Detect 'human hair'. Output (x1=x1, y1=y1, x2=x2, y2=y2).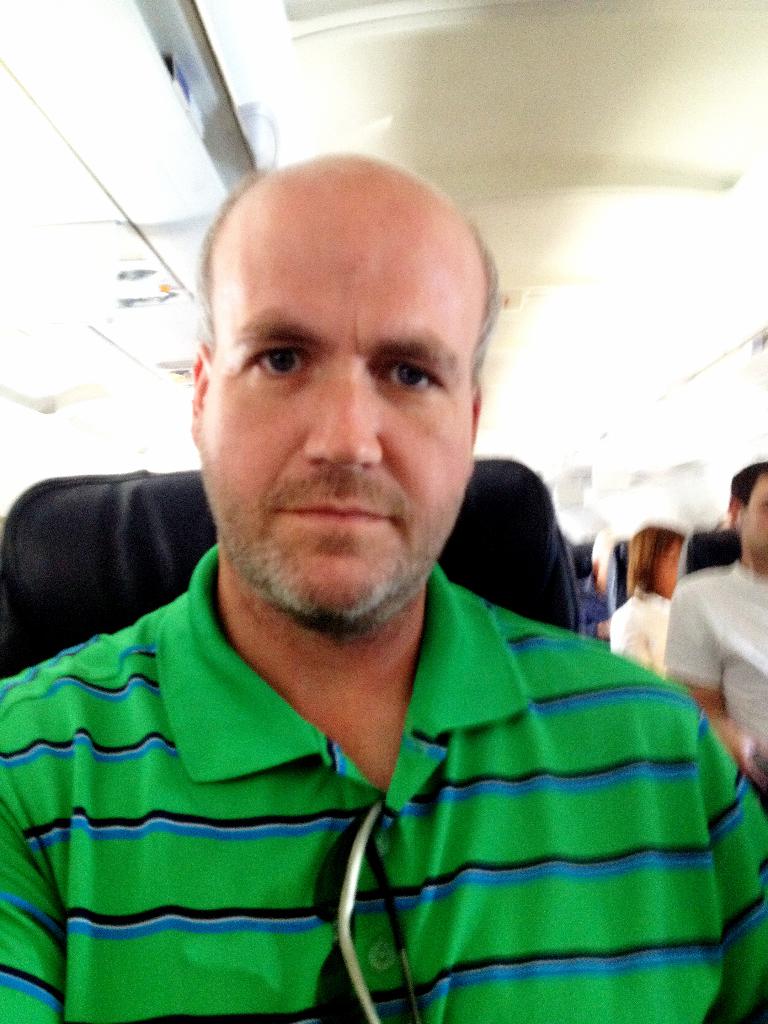
(x1=189, y1=180, x2=481, y2=387).
